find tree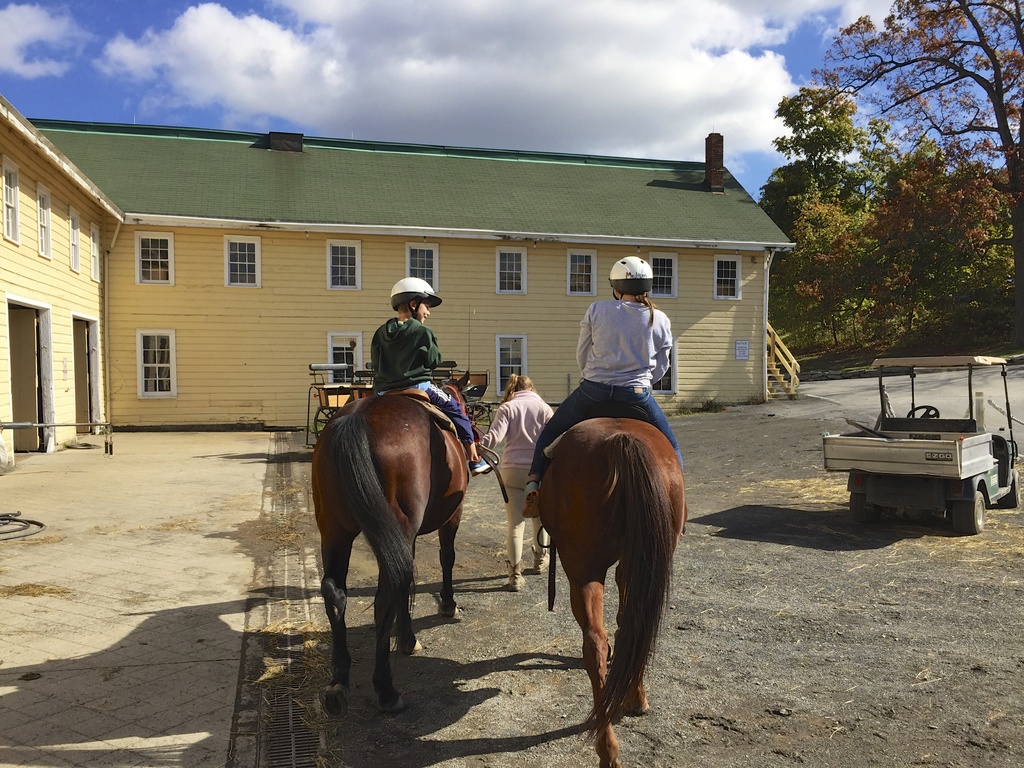
815,0,1023,354
